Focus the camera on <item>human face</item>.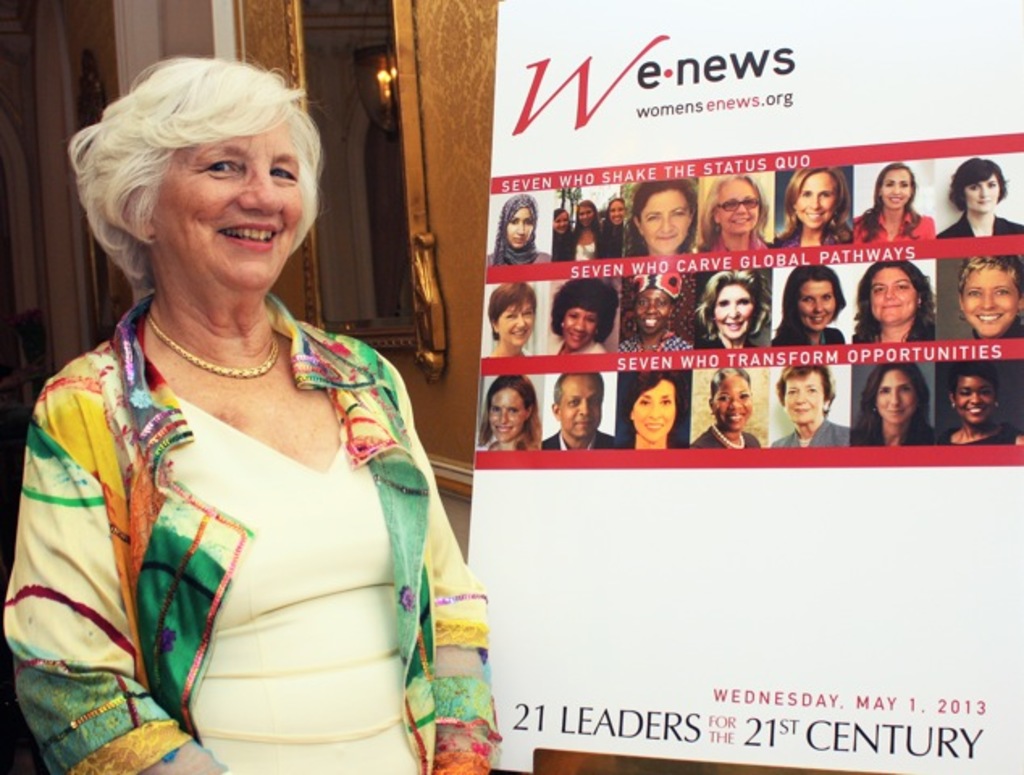
Focus region: detection(709, 279, 754, 342).
